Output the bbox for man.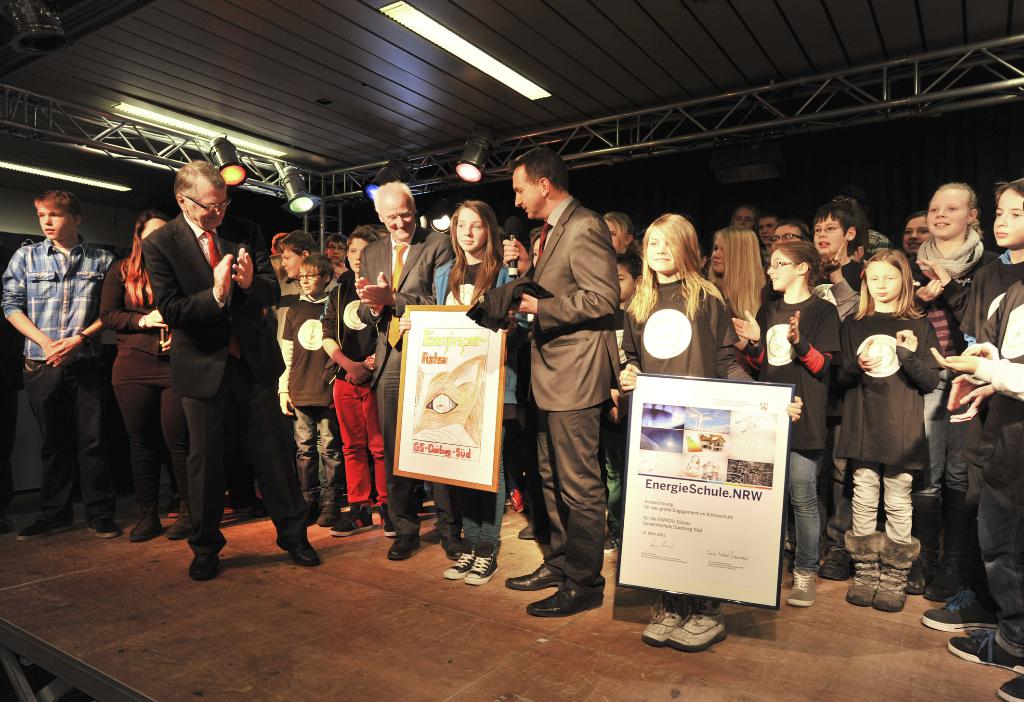
(x1=142, y1=156, x2=327, y2=582).
